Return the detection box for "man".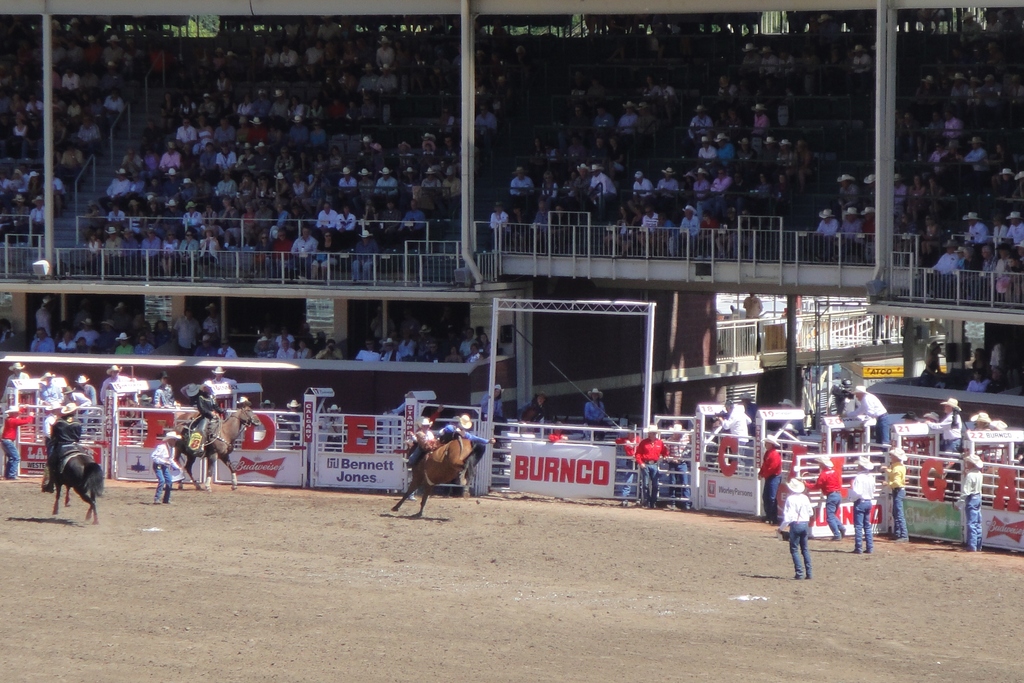
{"x1": 637, "y1": 424, "x2": 669, "y2": 508}.
